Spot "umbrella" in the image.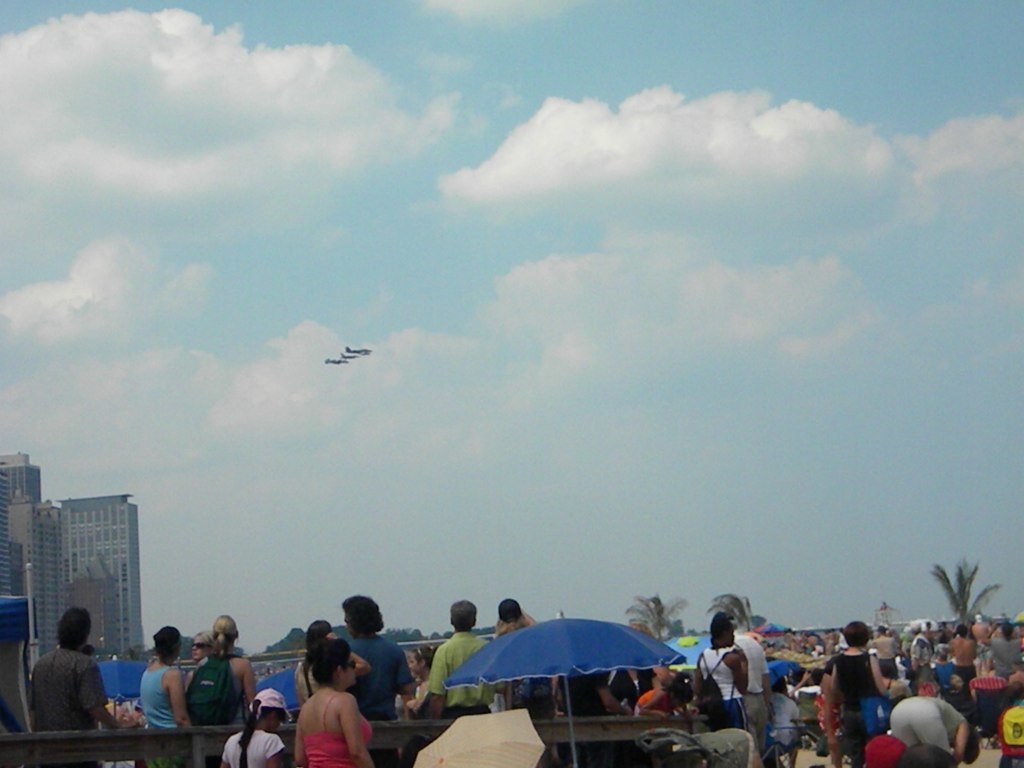
"umbrella" found at x1=92 y1=650 x2=154 y2=715.
